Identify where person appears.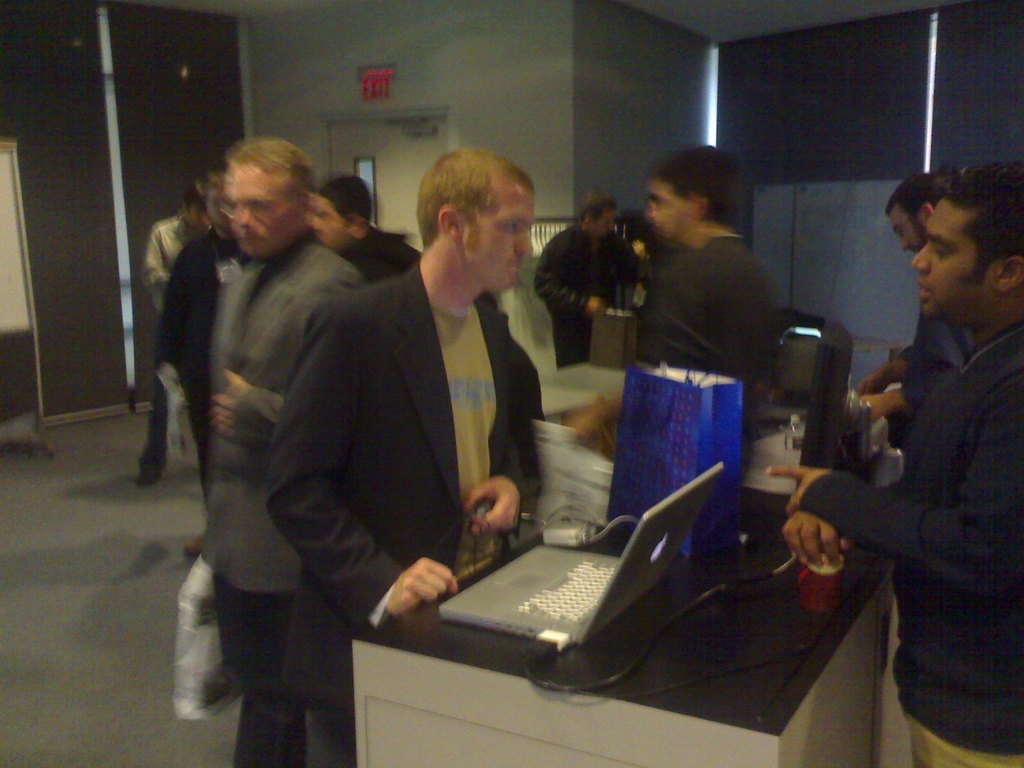
Appears at bbox=[581, 143, 774, 462].
